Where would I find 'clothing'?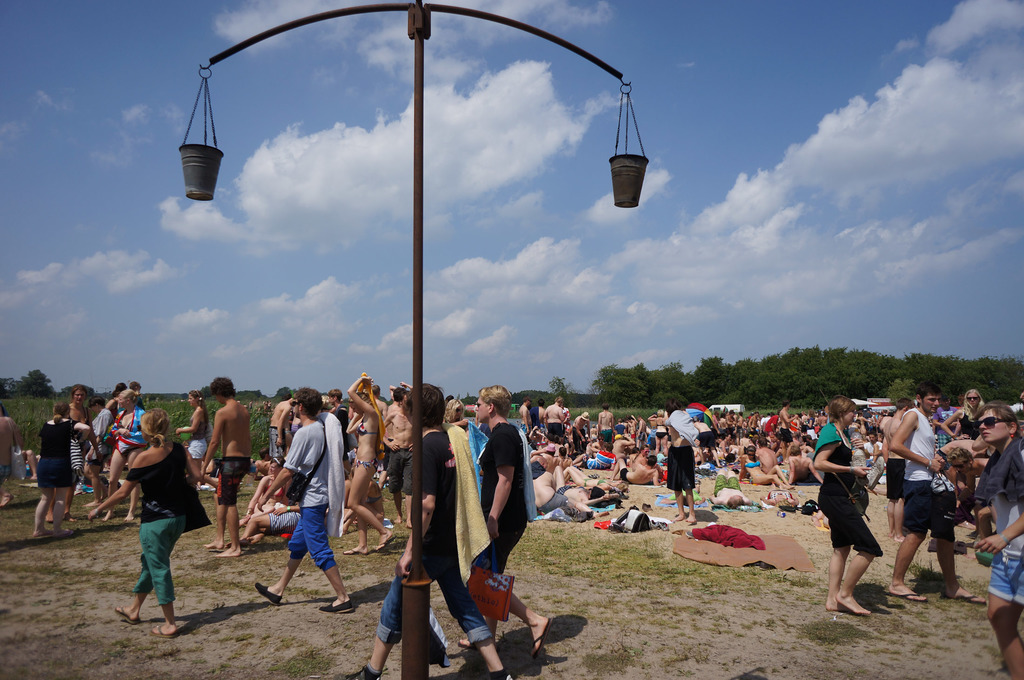
At 478 422 531 573.
